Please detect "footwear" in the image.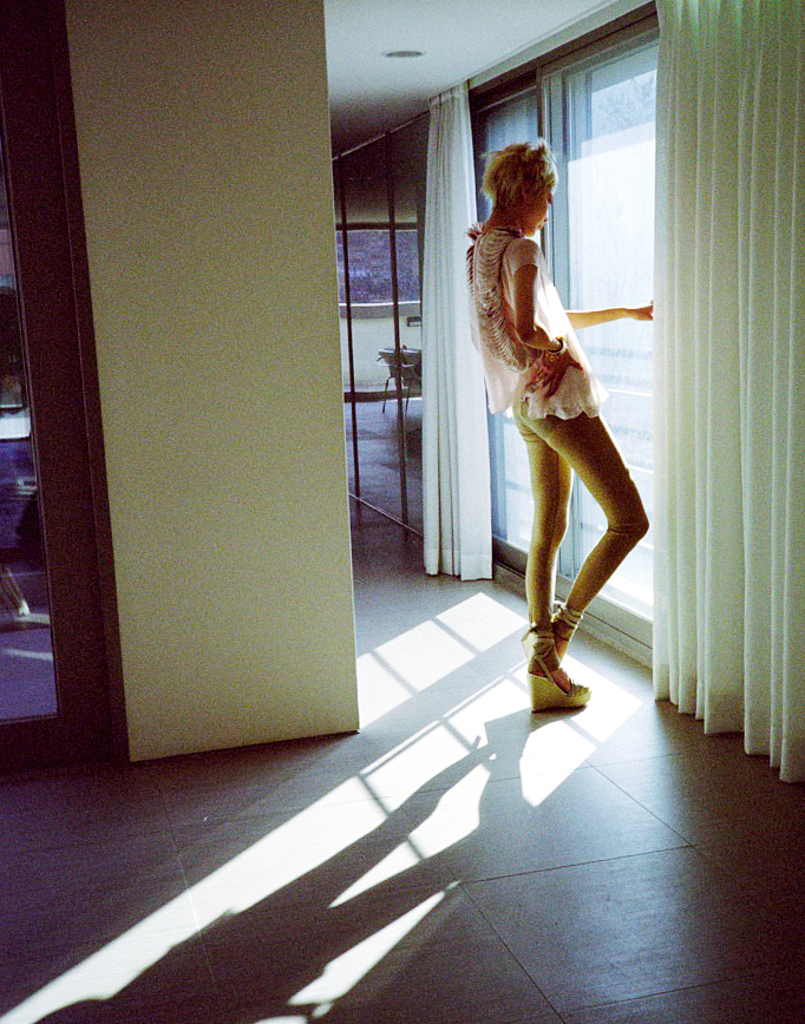
Rect(525, 675, 582, 700).
